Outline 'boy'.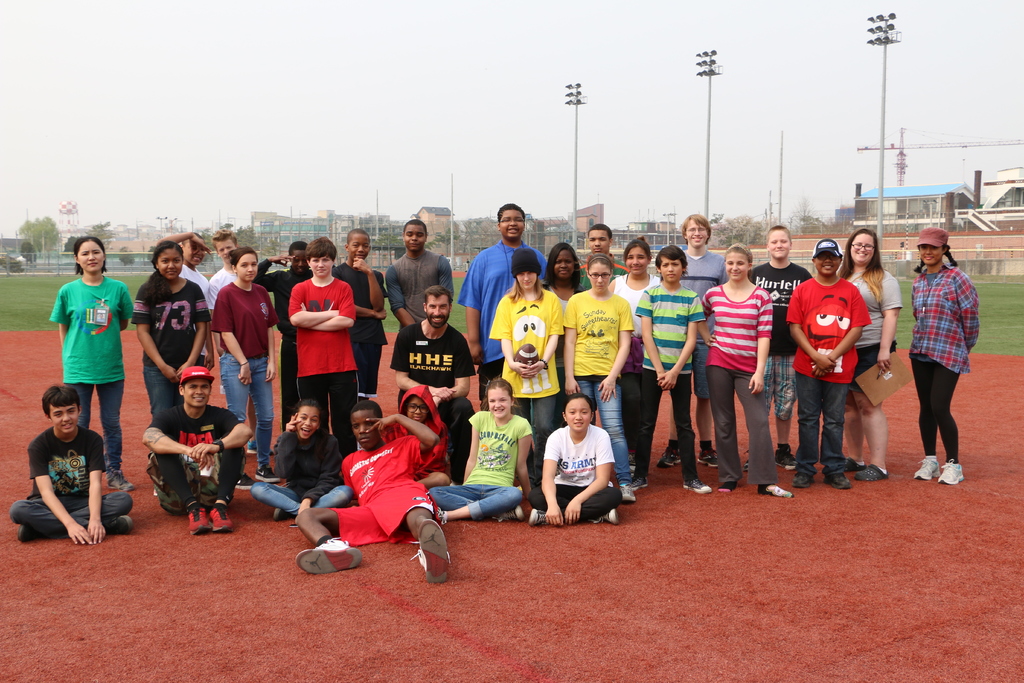
Outline: 456/202/555/405.
